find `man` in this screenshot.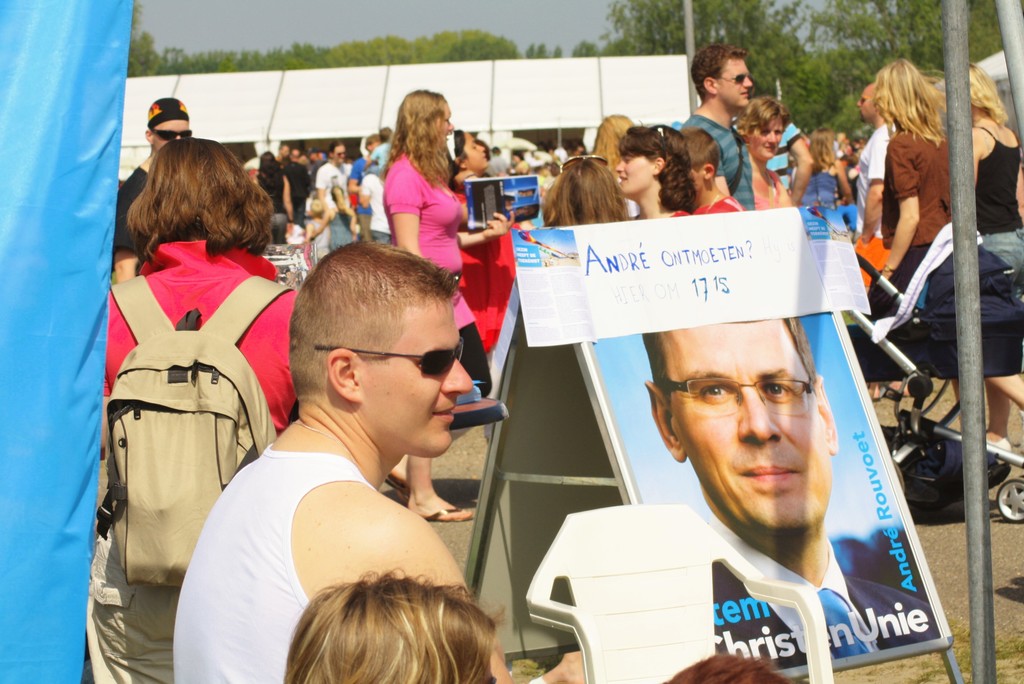
The bounding box for `man` is [x1=114, y1=94, x2=194, y2=282].
